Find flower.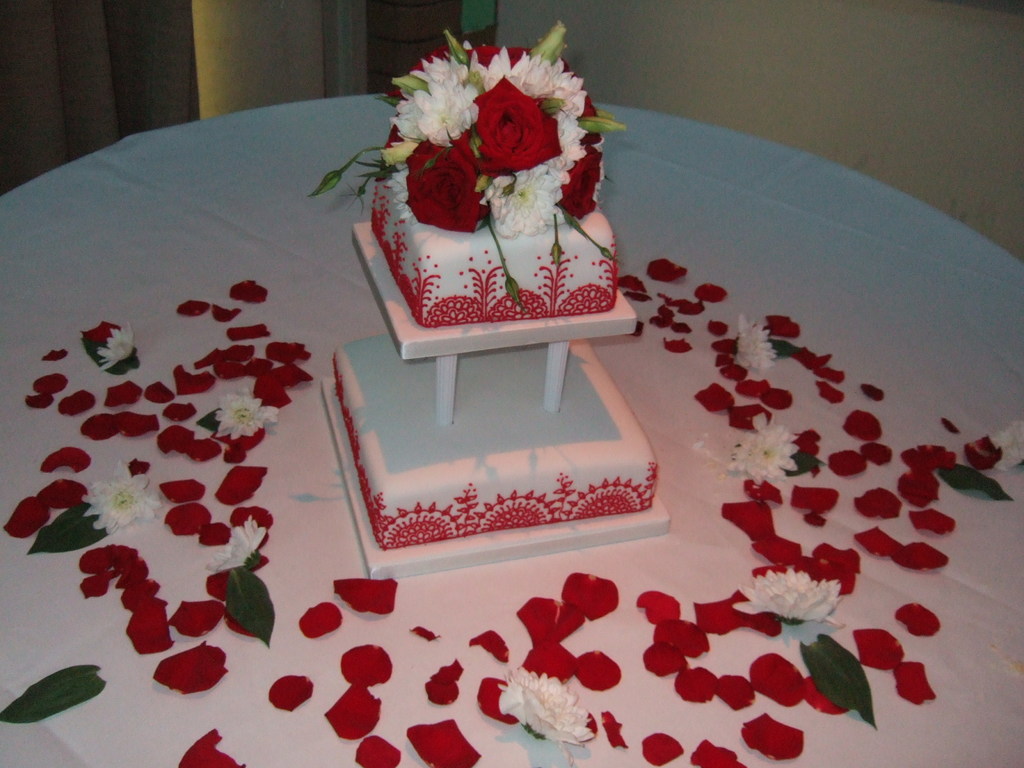
(492,669,596,765).
